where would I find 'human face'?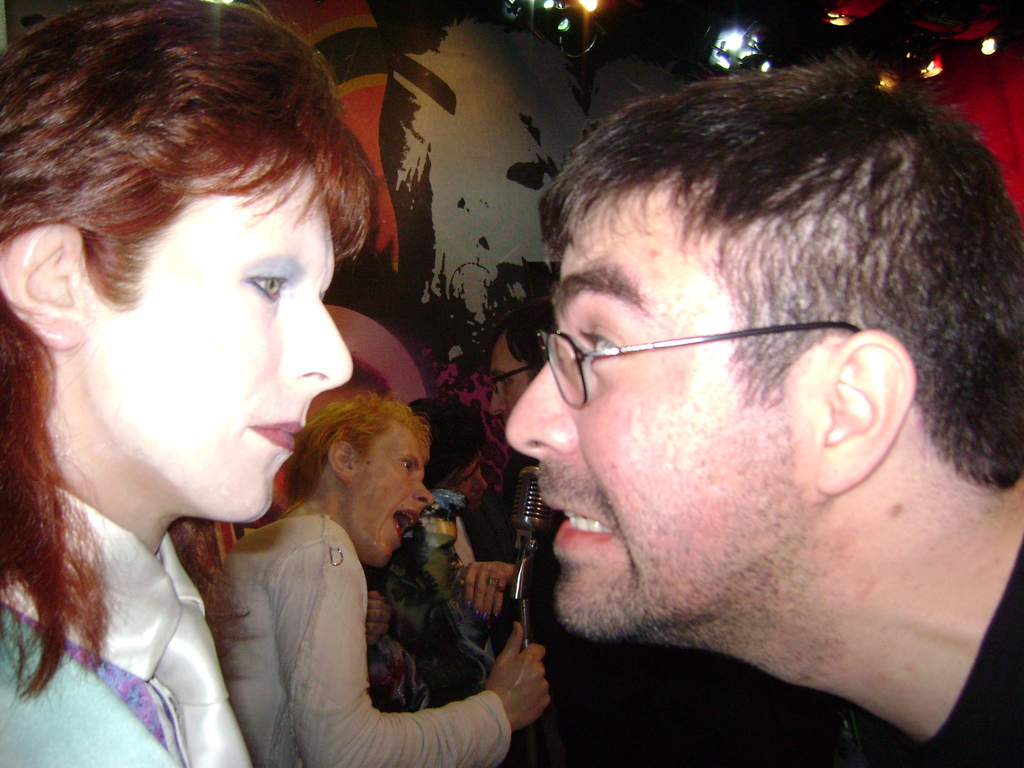
At rect(75, 163, 351, 527).
